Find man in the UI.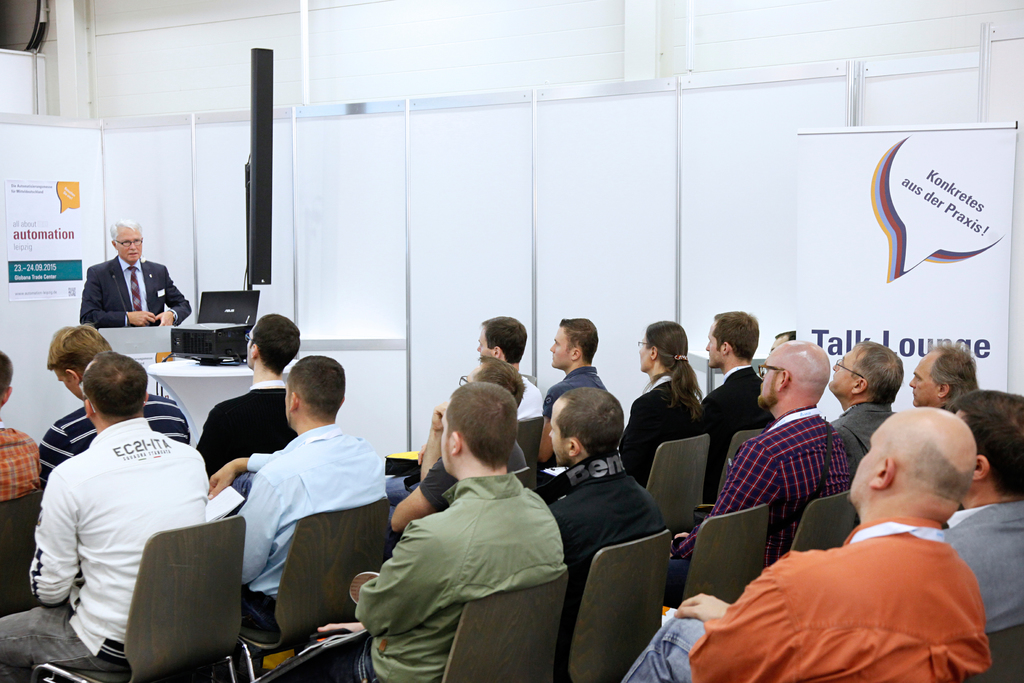
UI element at select_region(947, 386, 1023, 682).
